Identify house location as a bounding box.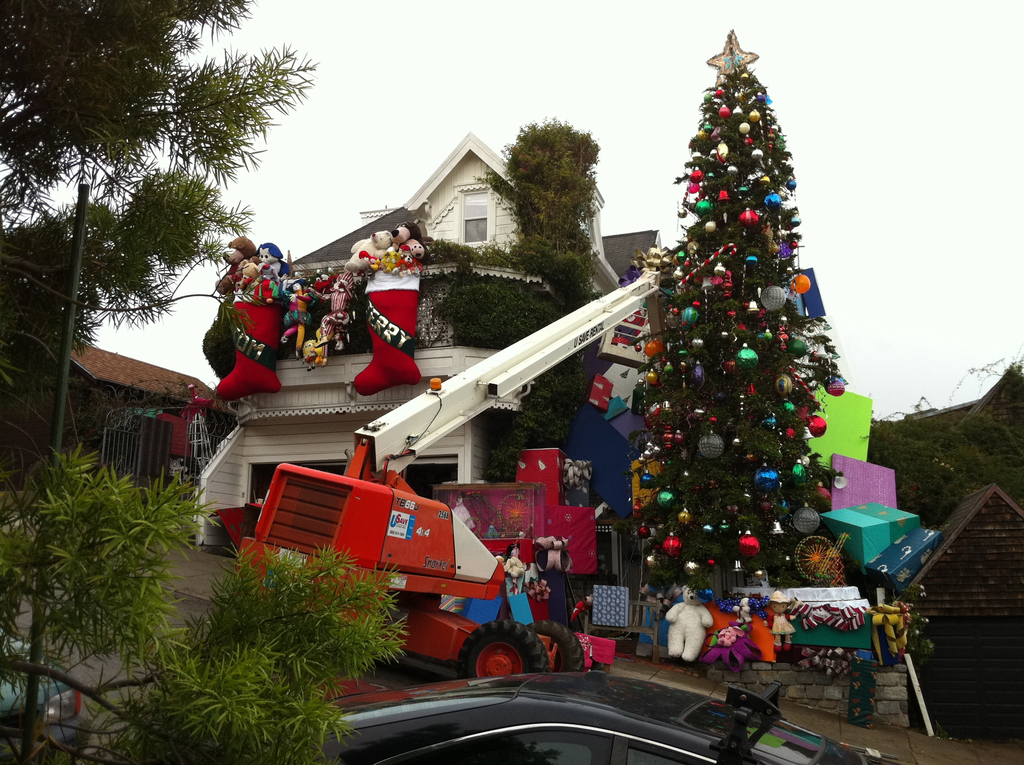
bbox(189, 136, 665, 551).
